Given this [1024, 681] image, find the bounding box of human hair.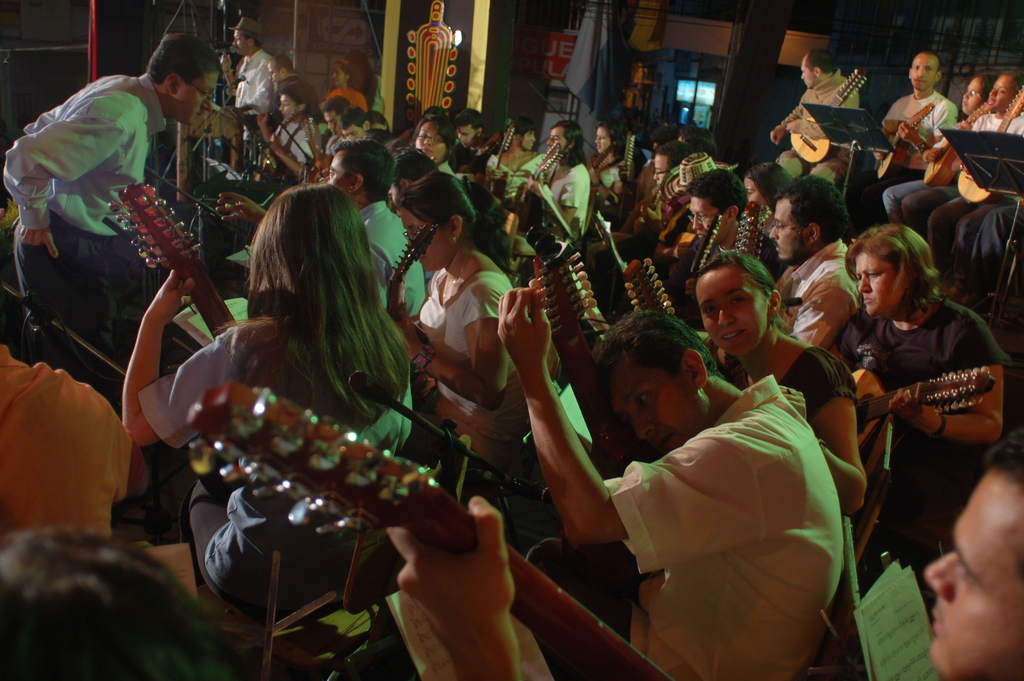
332:140:394:204.
